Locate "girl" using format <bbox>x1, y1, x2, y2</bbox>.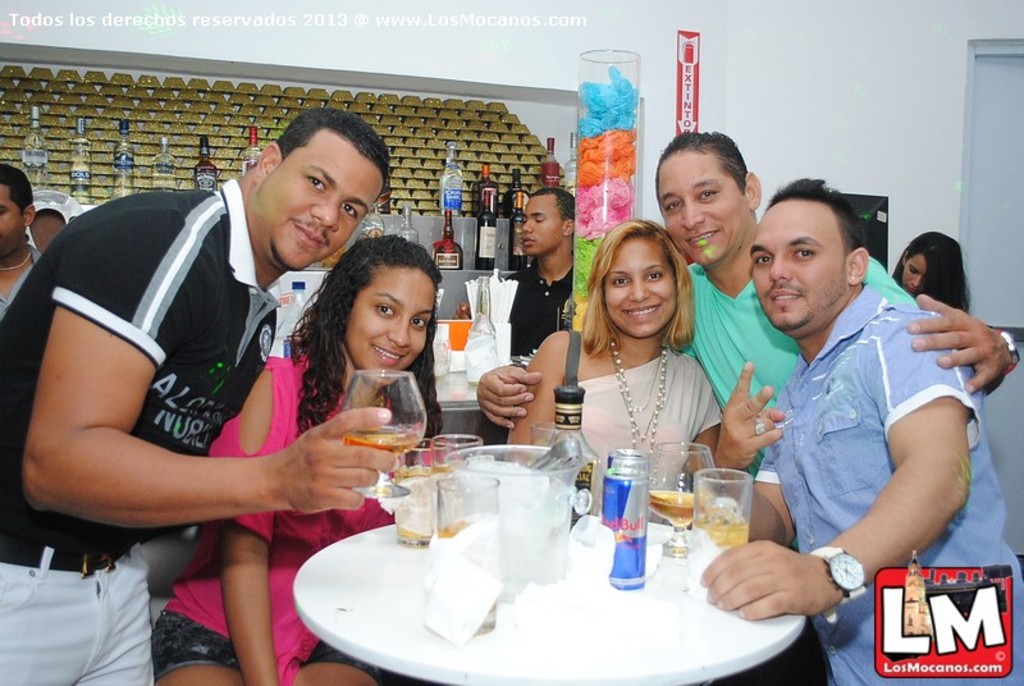
<bbox>896, 230, 968, 315</bbox>.
